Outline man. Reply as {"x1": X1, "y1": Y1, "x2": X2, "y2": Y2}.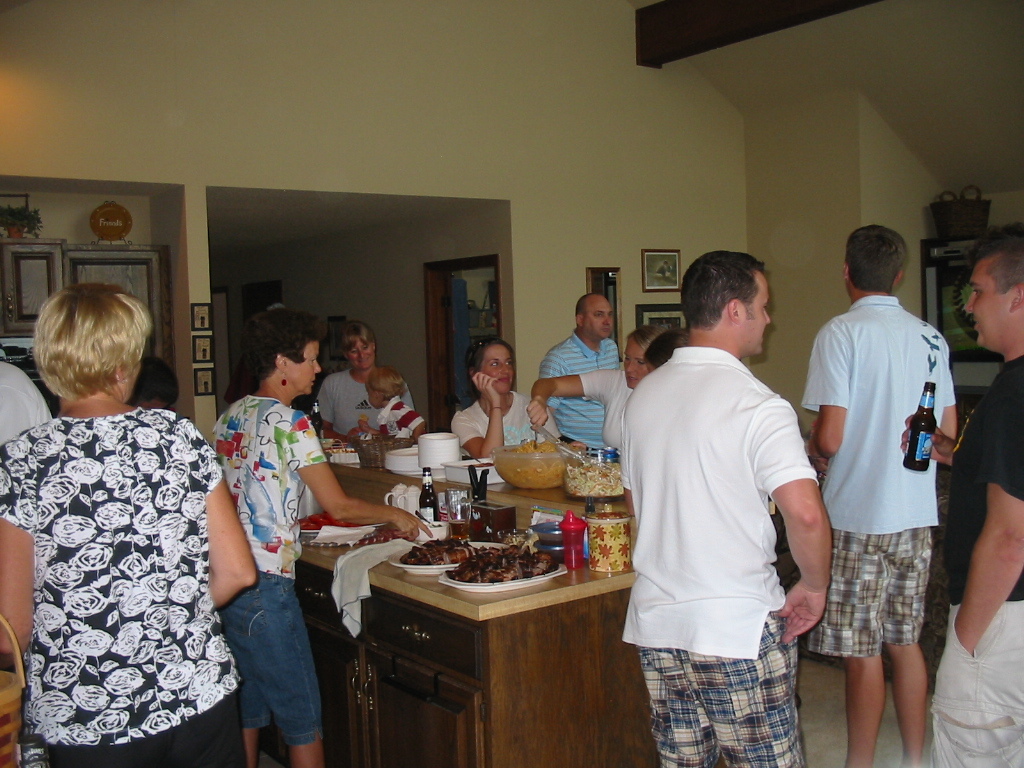
{"x1": 619, "y1": 251, "x2": 838, "y2": 767}.
